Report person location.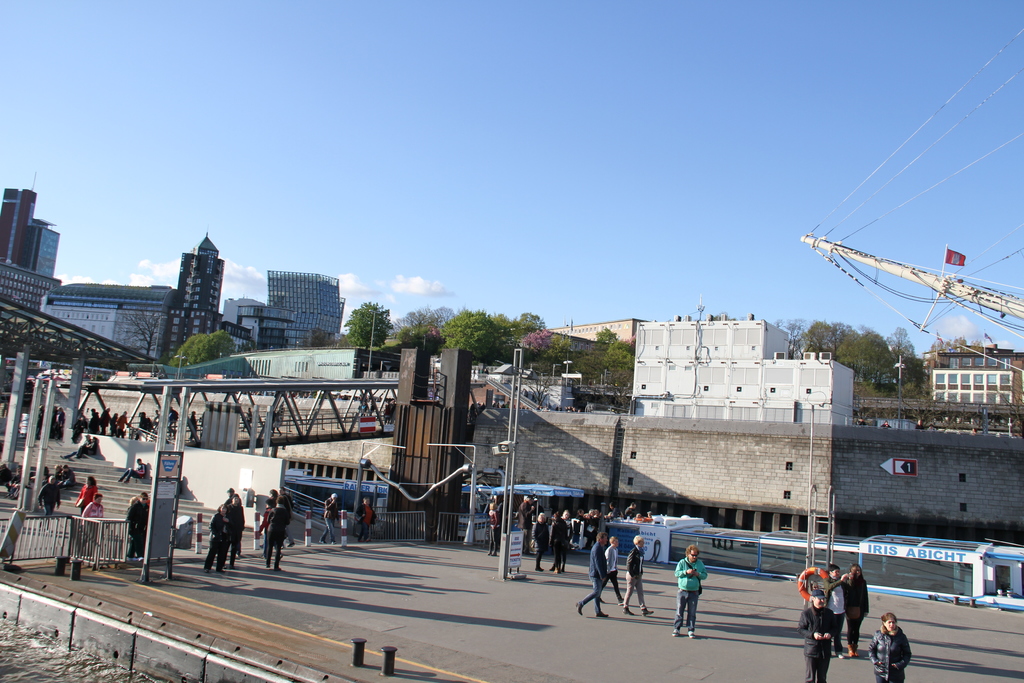
Report: {"left": 122, "top": 487, "right": 152, "bottom": 559}.
